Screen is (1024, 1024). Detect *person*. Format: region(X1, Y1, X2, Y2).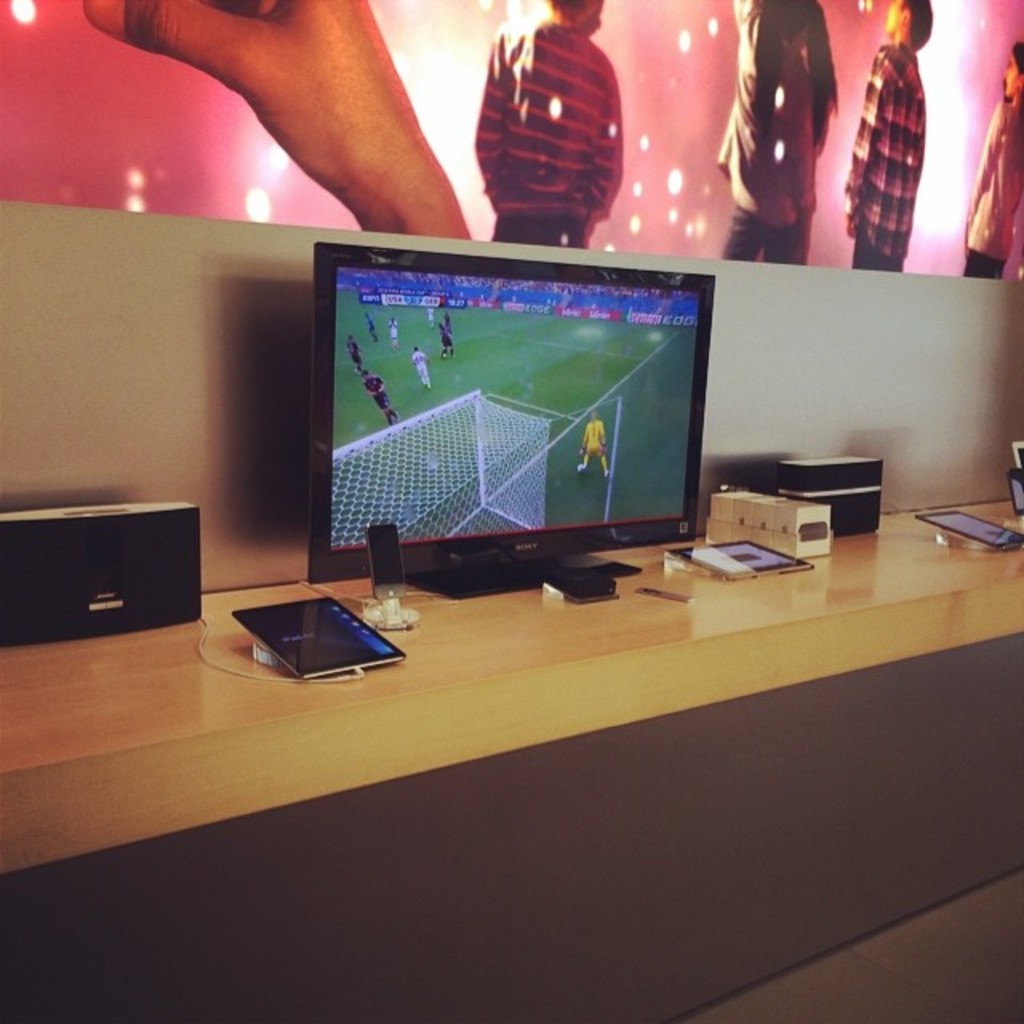
region(578, 413, 616, 477).
